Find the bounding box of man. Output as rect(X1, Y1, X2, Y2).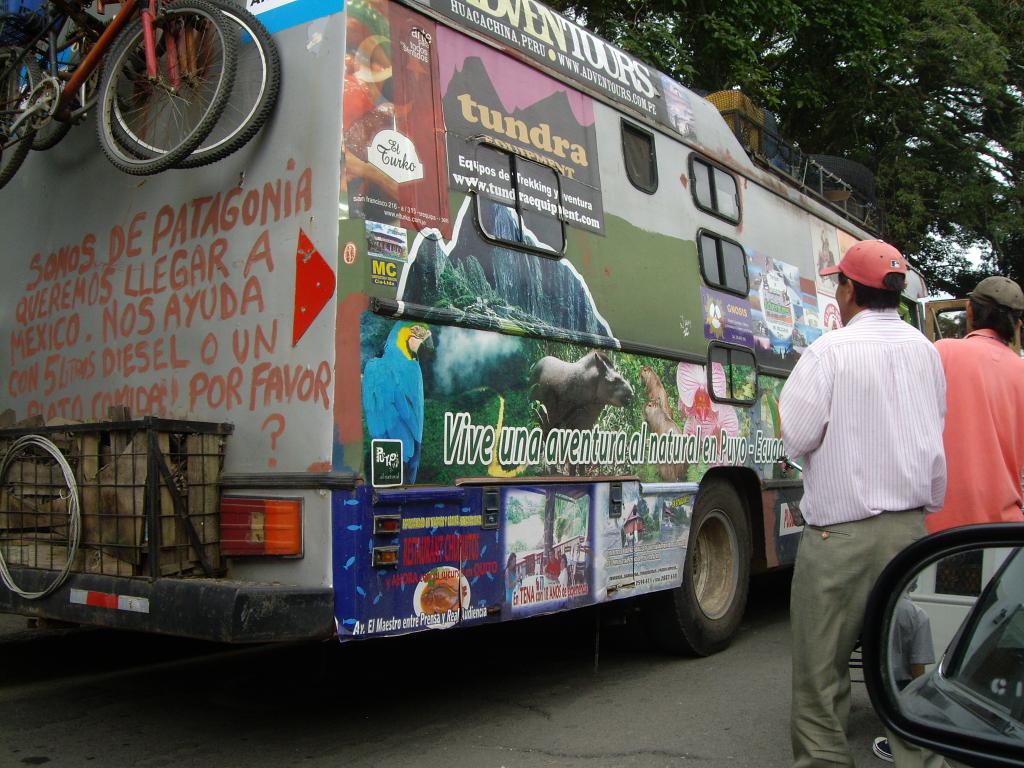
rect(927, 273, 1023, 540).
